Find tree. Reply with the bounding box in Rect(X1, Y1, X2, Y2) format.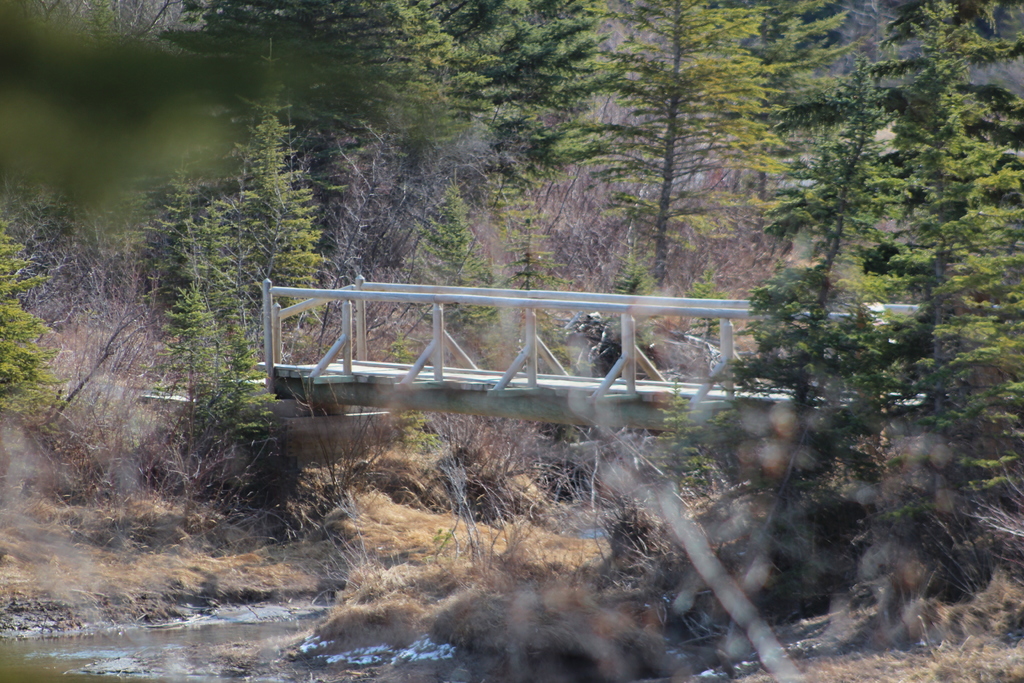
Rect(445, 449, 764, 682).
